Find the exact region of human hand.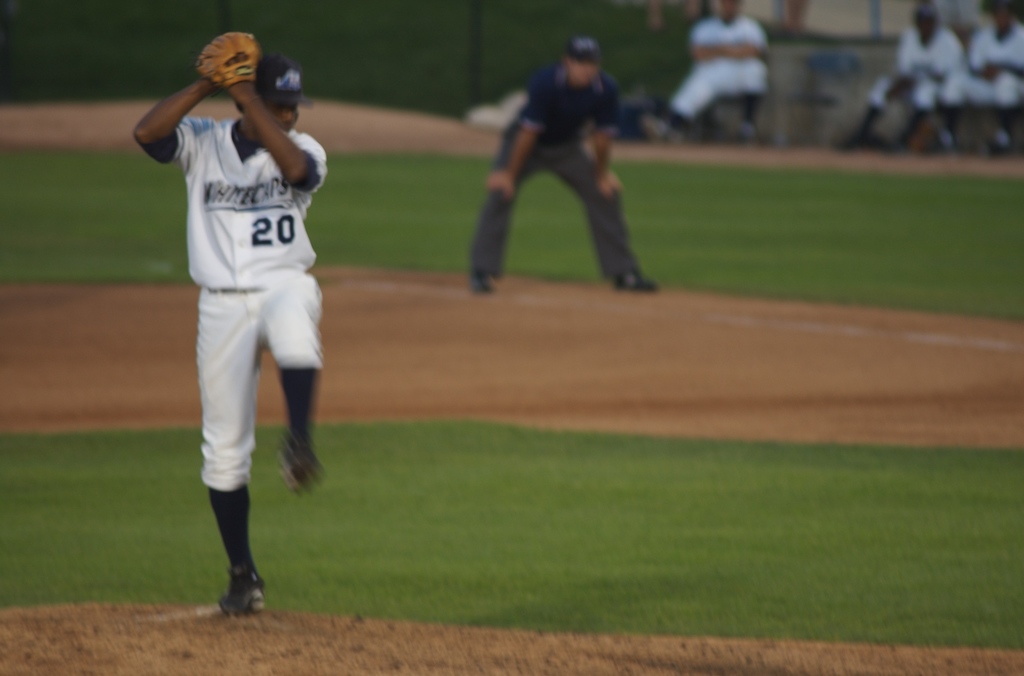
Exact region: {"x1": 202, "y1": 78, "x2": 223, "y2": 99}.
